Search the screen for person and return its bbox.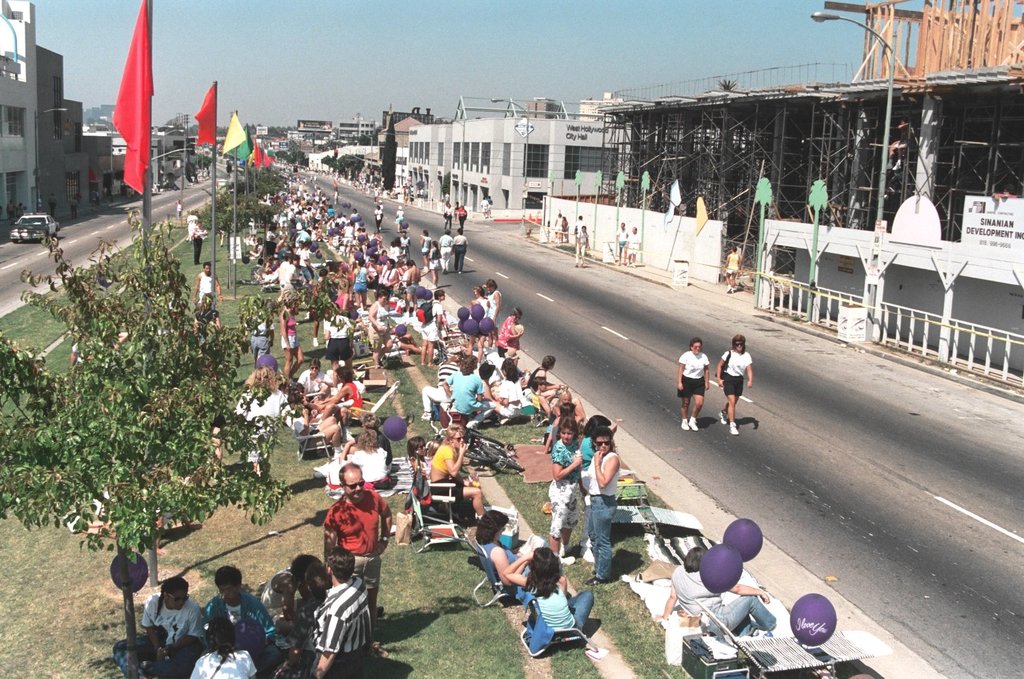
Found: (left=552, top=212, right=563, bottom=245).
